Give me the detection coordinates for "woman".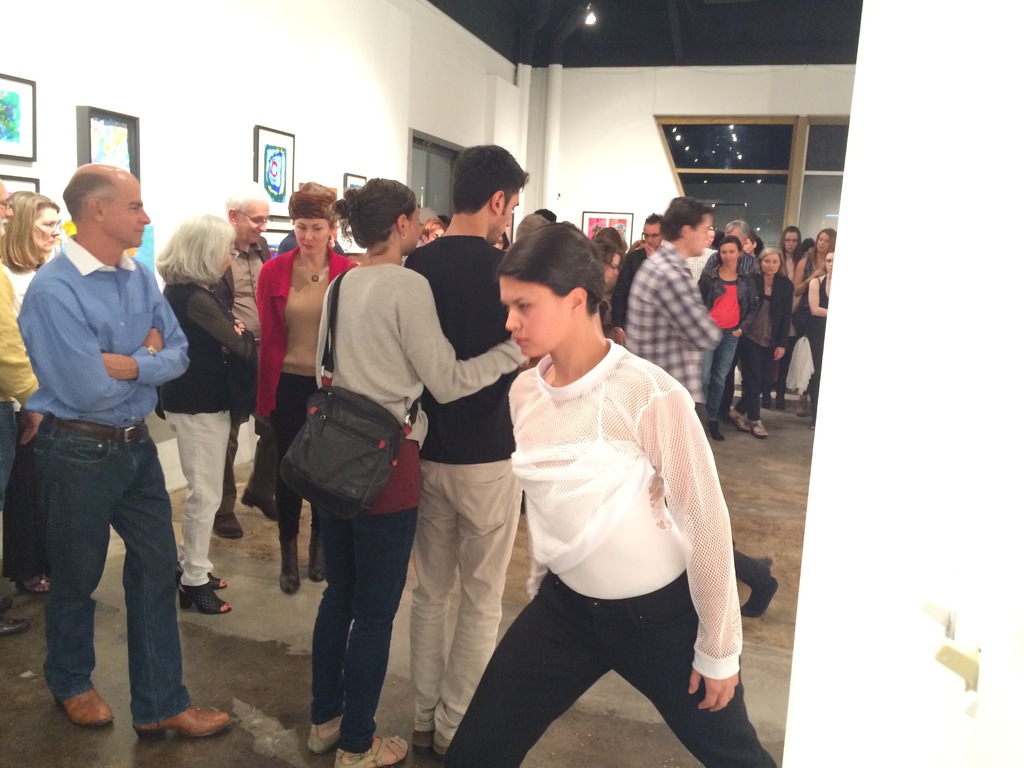
region(255, 177, 354, 591).
